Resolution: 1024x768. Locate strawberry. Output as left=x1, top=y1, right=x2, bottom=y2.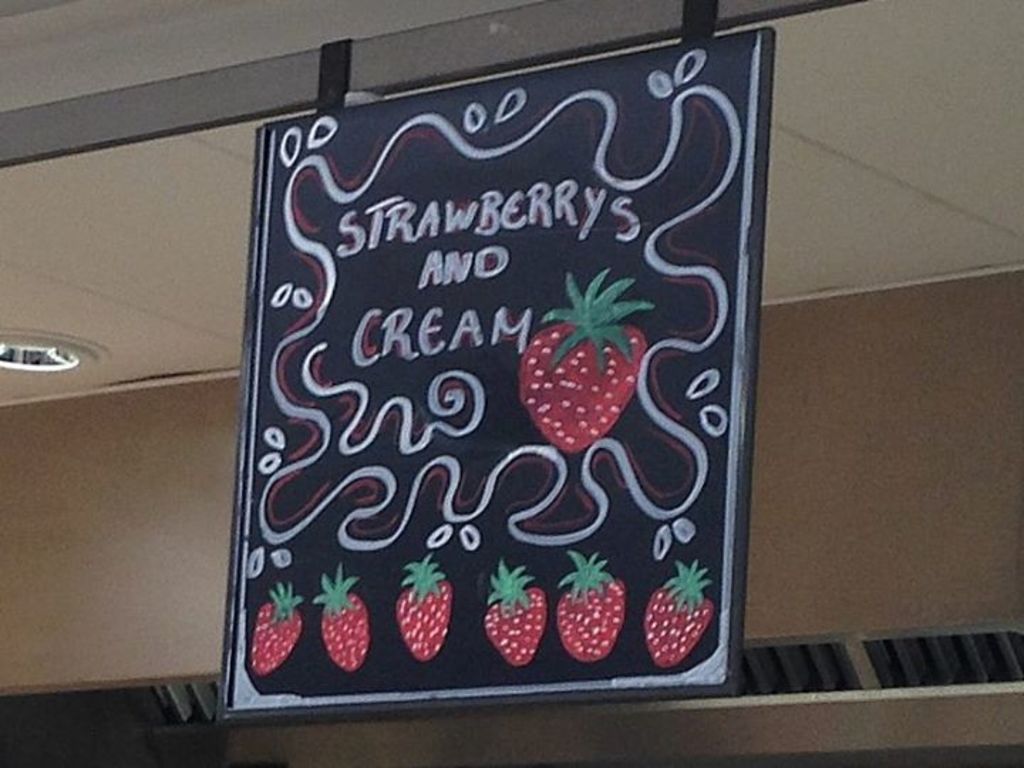
left=643, top=573, right=713, bottom=674.
